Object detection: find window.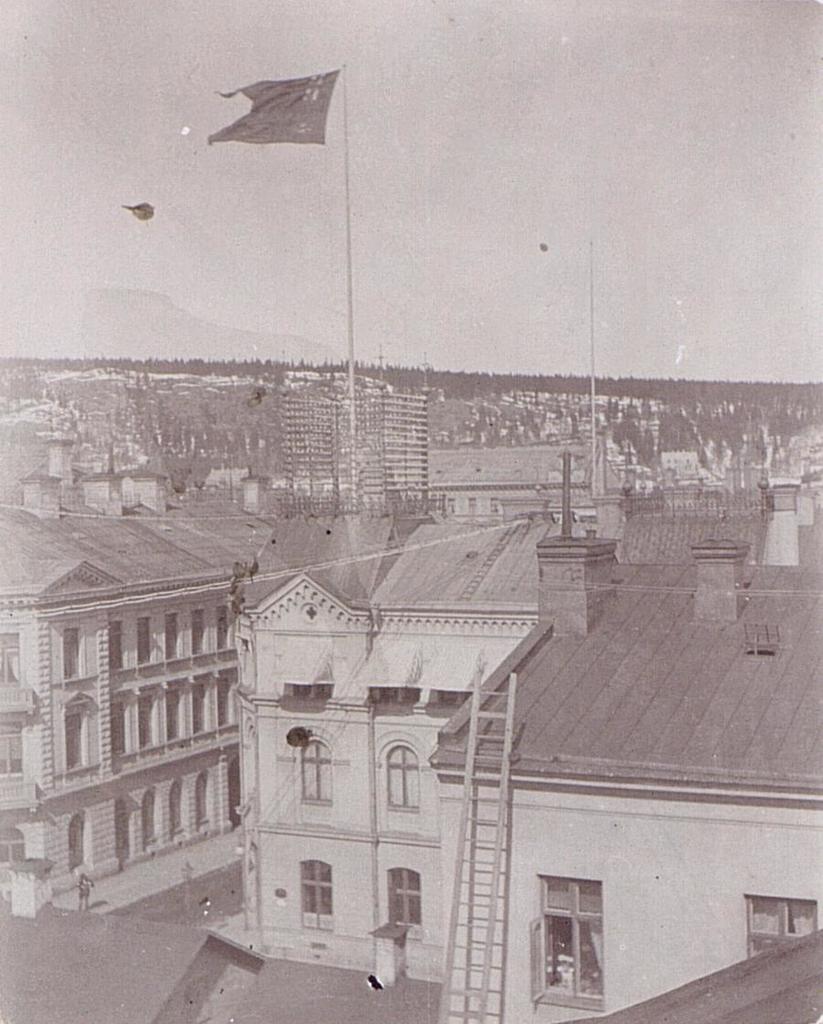
(301,859,335,934).
